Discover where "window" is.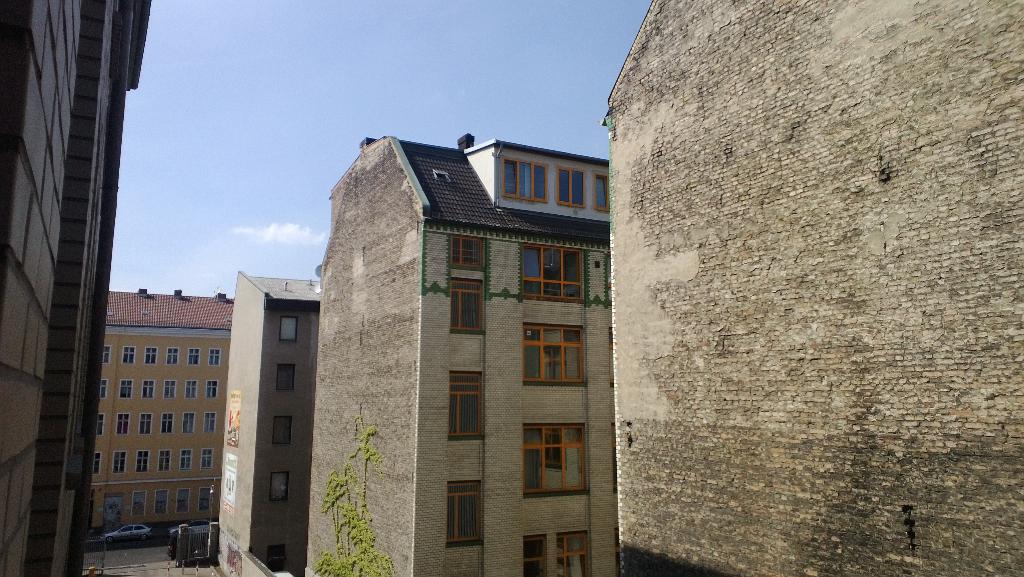
Discovered at l=520, t=324, r=588, b=387.
